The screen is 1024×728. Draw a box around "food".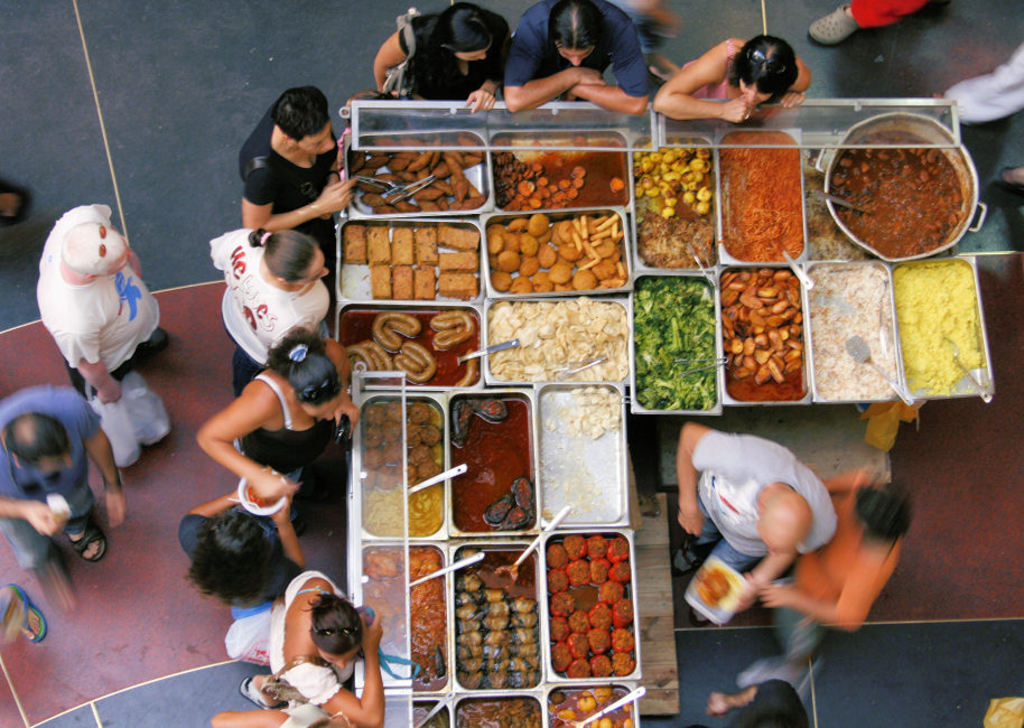
bbox=(565, 632, 590, 661).
